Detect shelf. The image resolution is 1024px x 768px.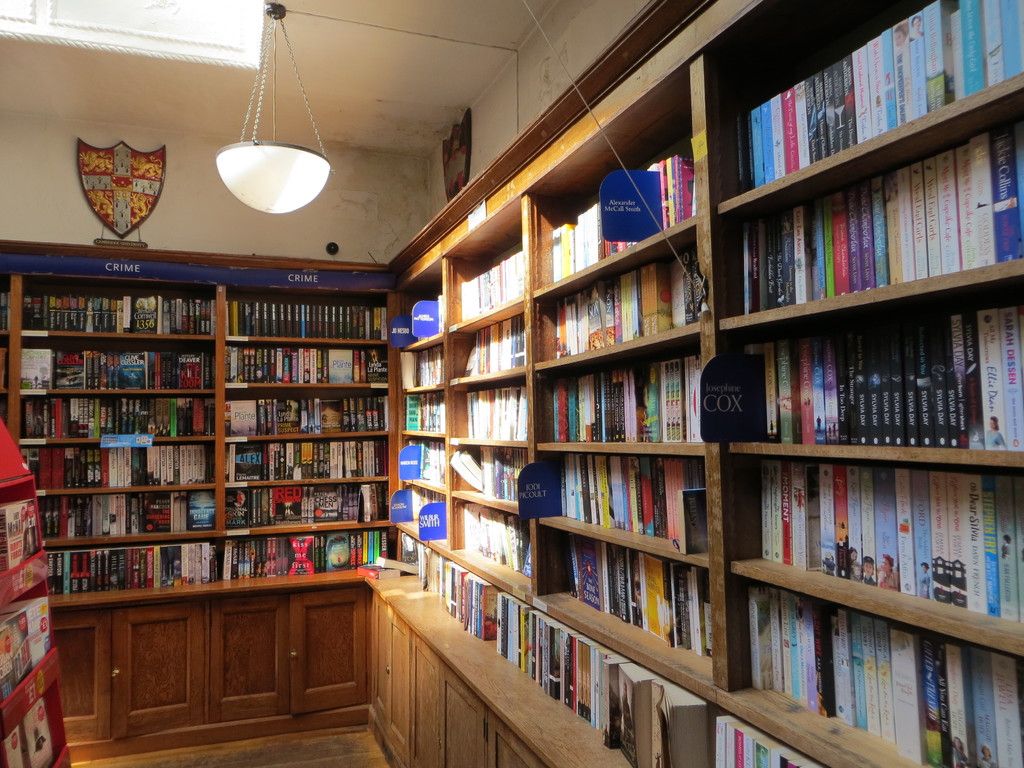
detection(707, 271, 1023, 449).
